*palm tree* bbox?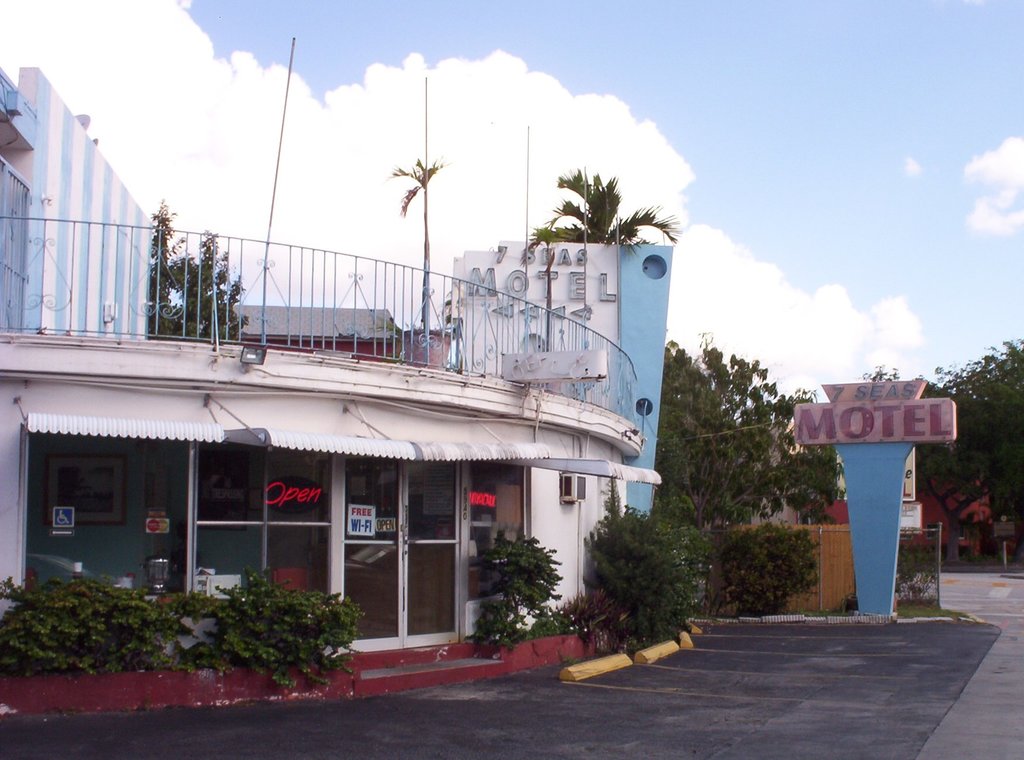
select_region(161, 228, 263, 355)
